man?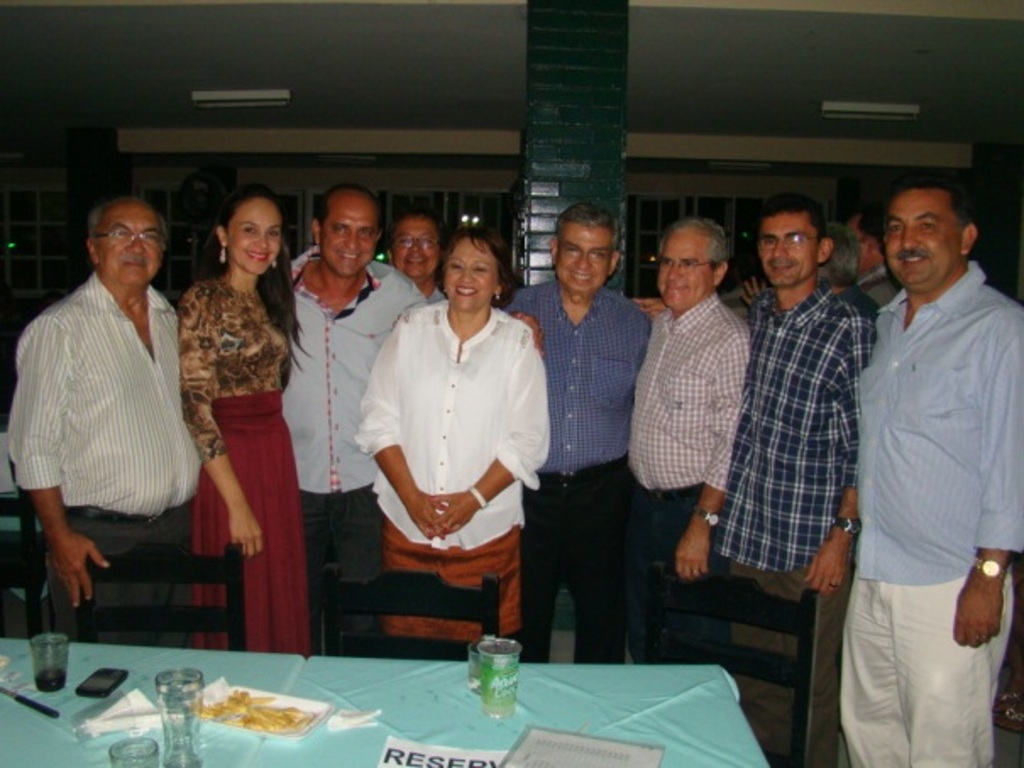
box(812, 118, 1009, 767)
